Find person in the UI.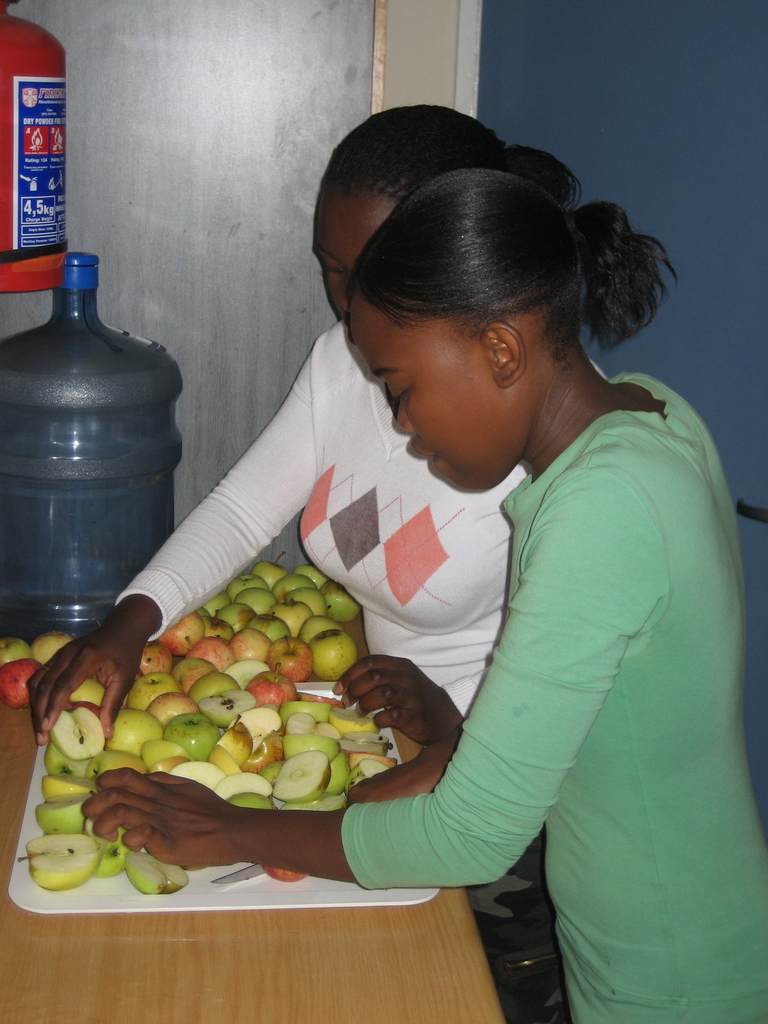
UI element at Rect(77, 154, 767, 1023).
